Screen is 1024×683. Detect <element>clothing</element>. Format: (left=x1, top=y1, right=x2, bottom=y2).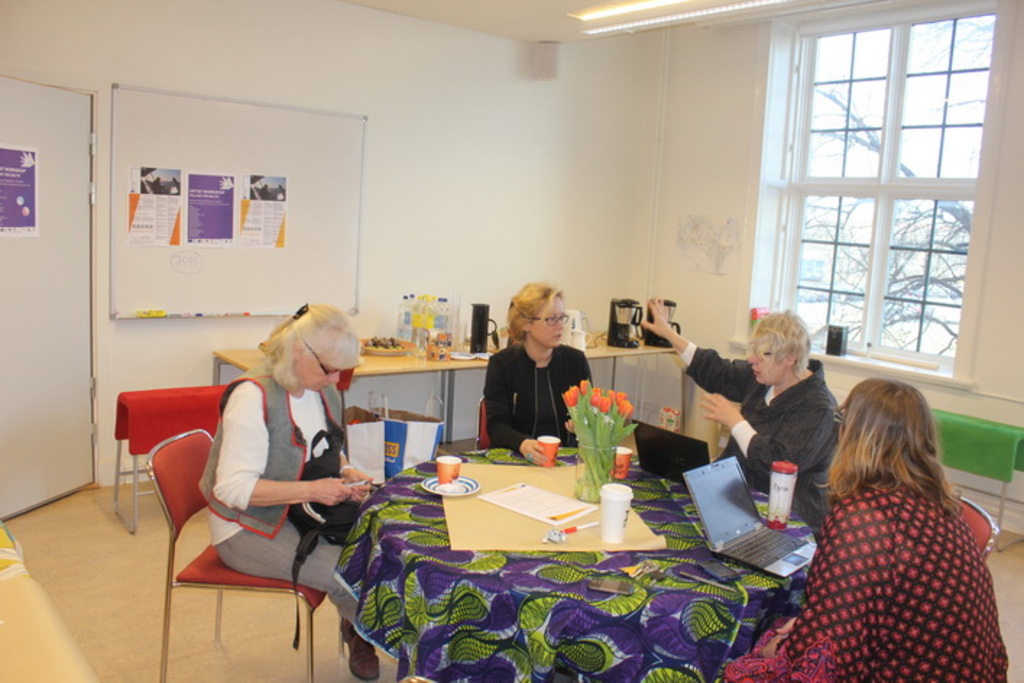
(left=474, top=327, right=594, bottom=457).
